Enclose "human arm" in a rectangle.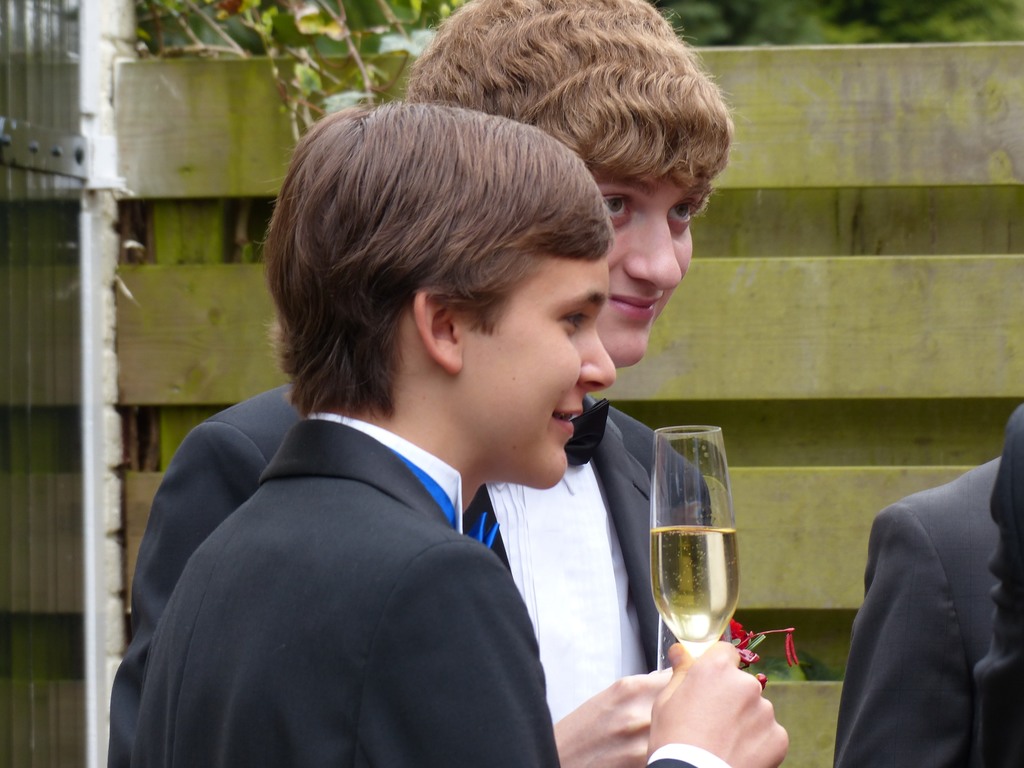
<region>969, 401, 1023, 767</region>.
